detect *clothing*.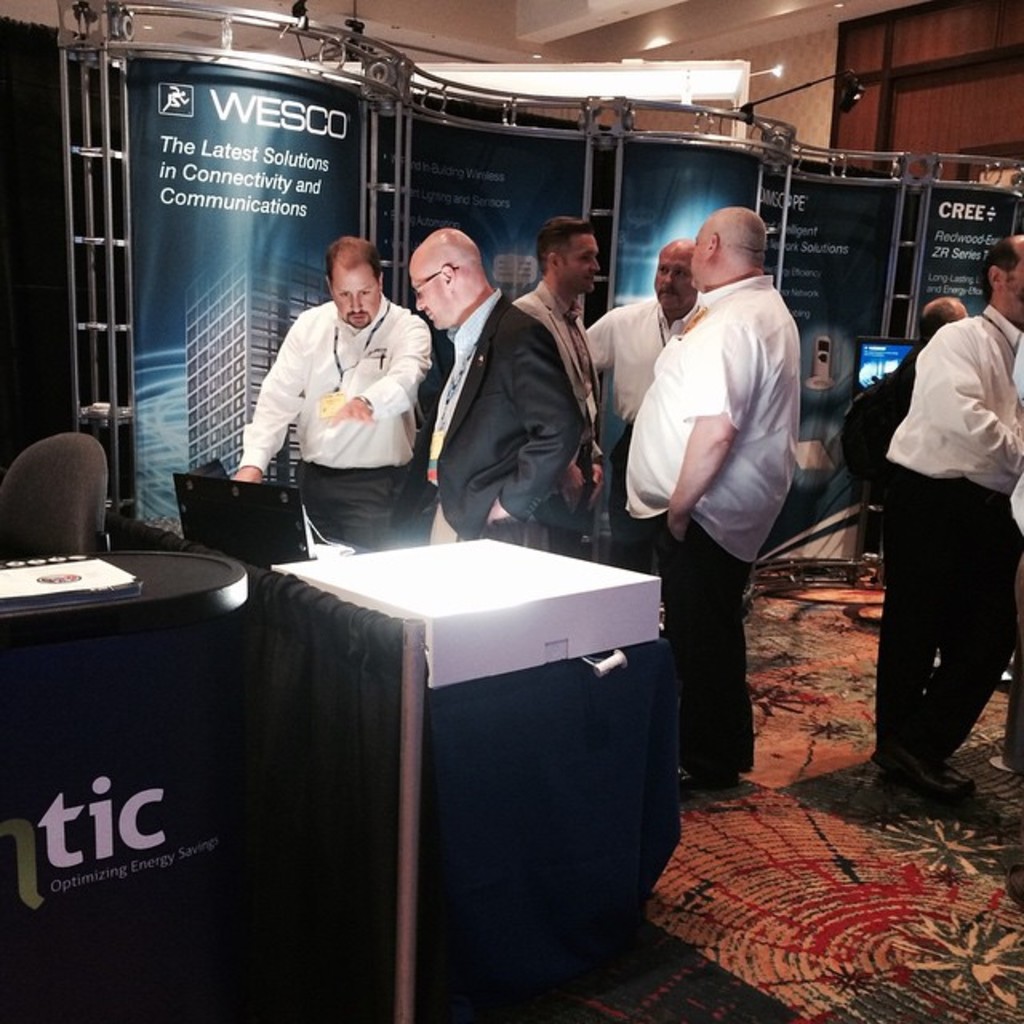
Detected at 882 336 926 446.
